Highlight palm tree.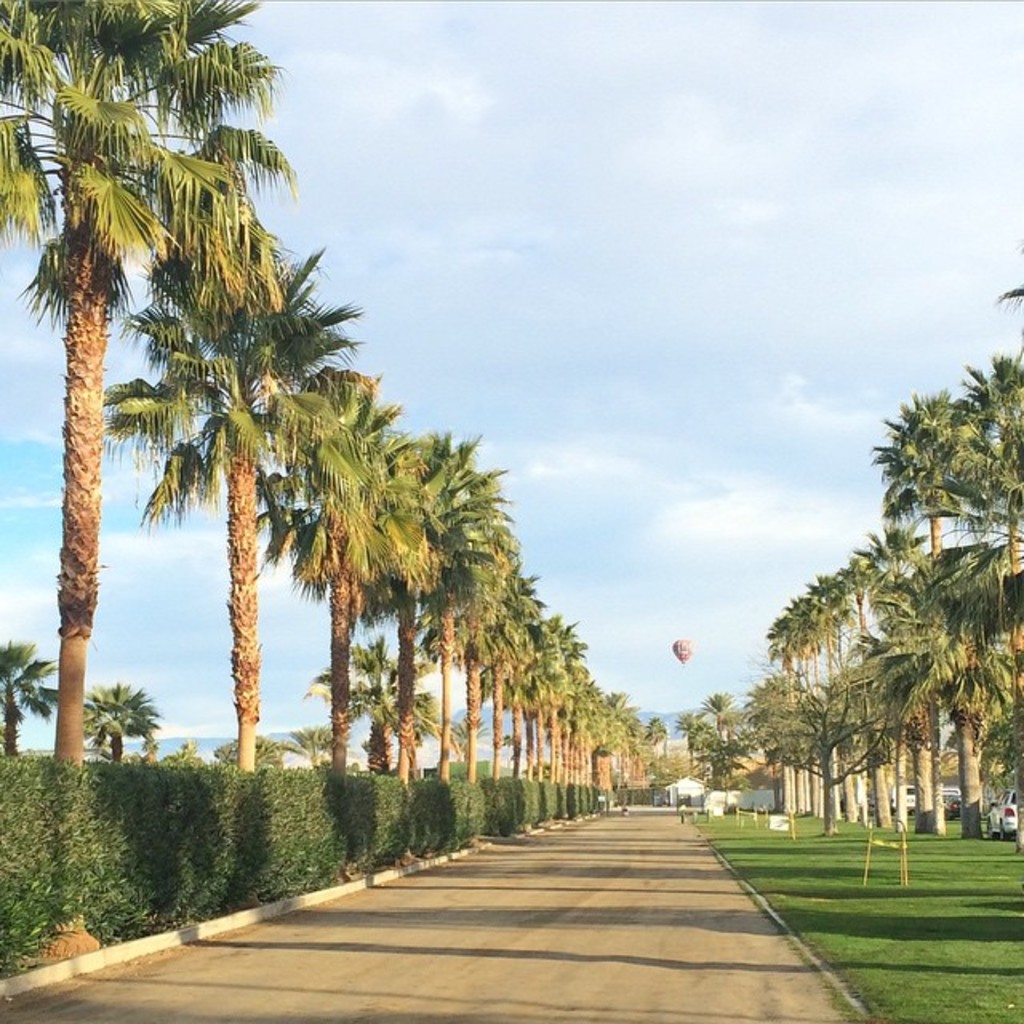
Highlighted region: BBox(904, 560, 1002, 808).
